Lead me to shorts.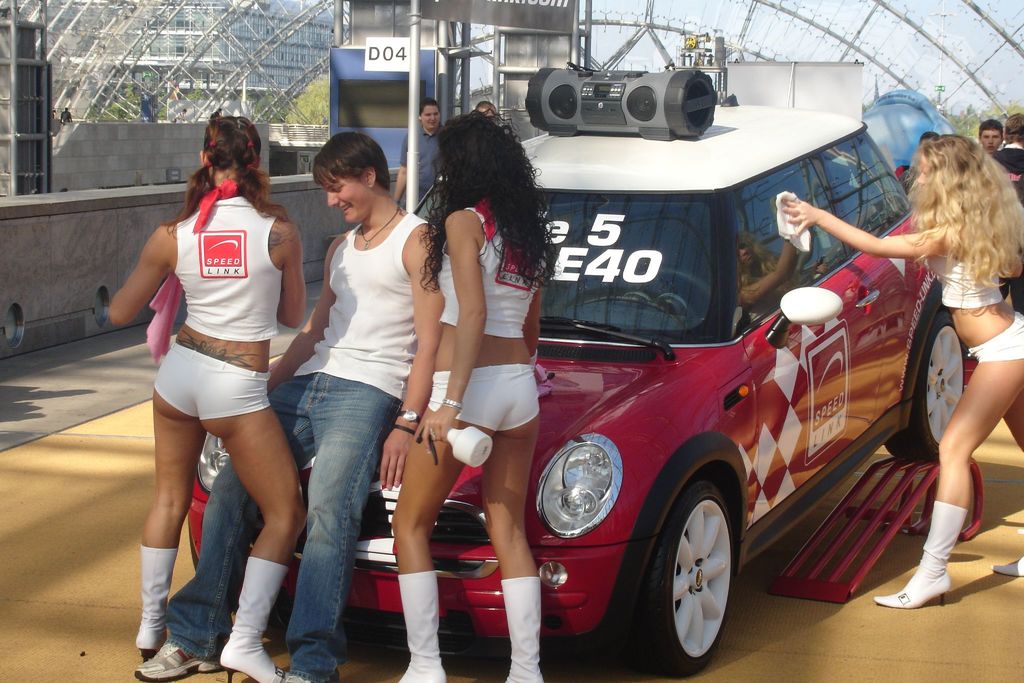
Lead to pyautogui.locateOnScreen(426, 363, 540, 434).
